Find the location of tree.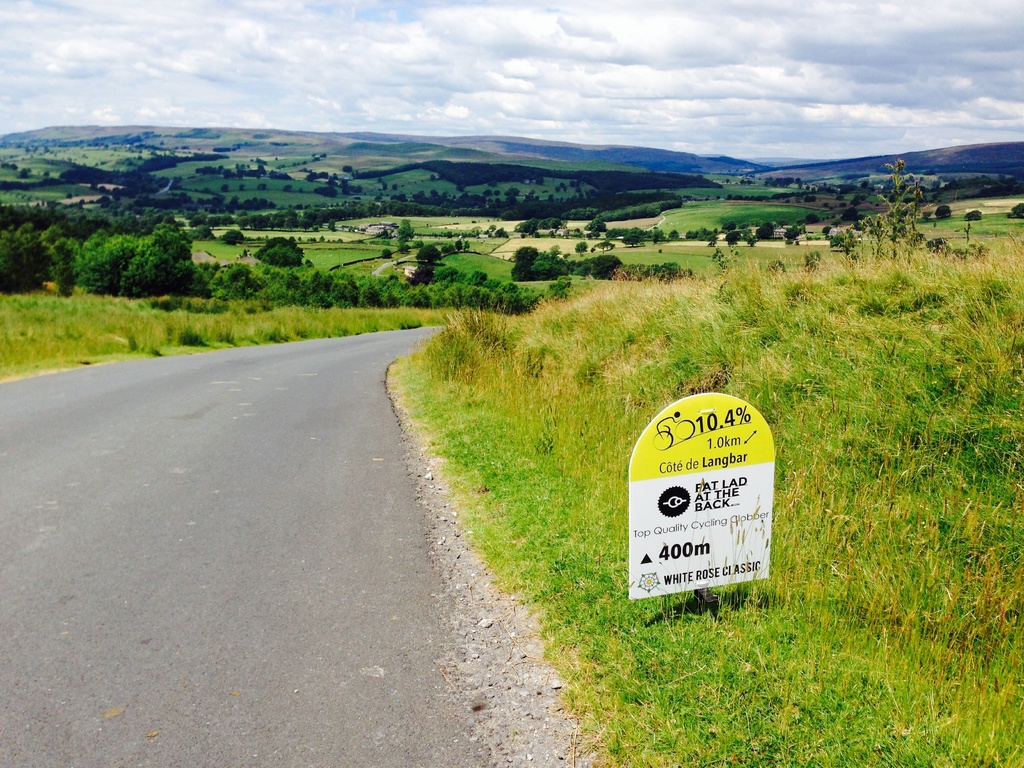
Location: 380, 248, 393, 260.
